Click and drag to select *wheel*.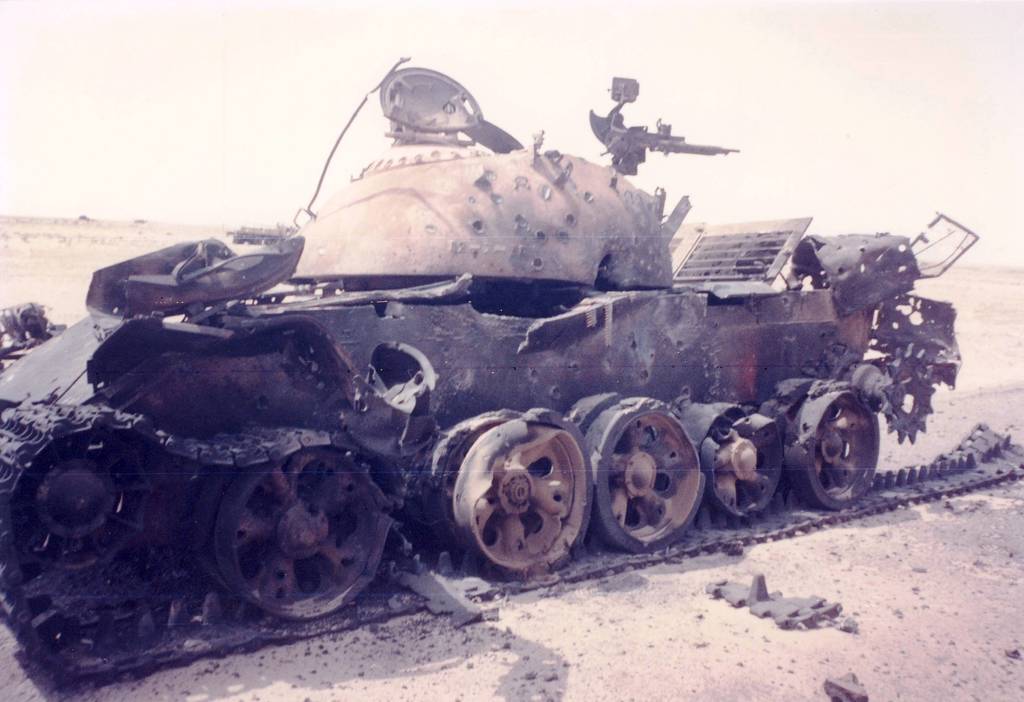
Selection: box(567, 390, 621, 435).
